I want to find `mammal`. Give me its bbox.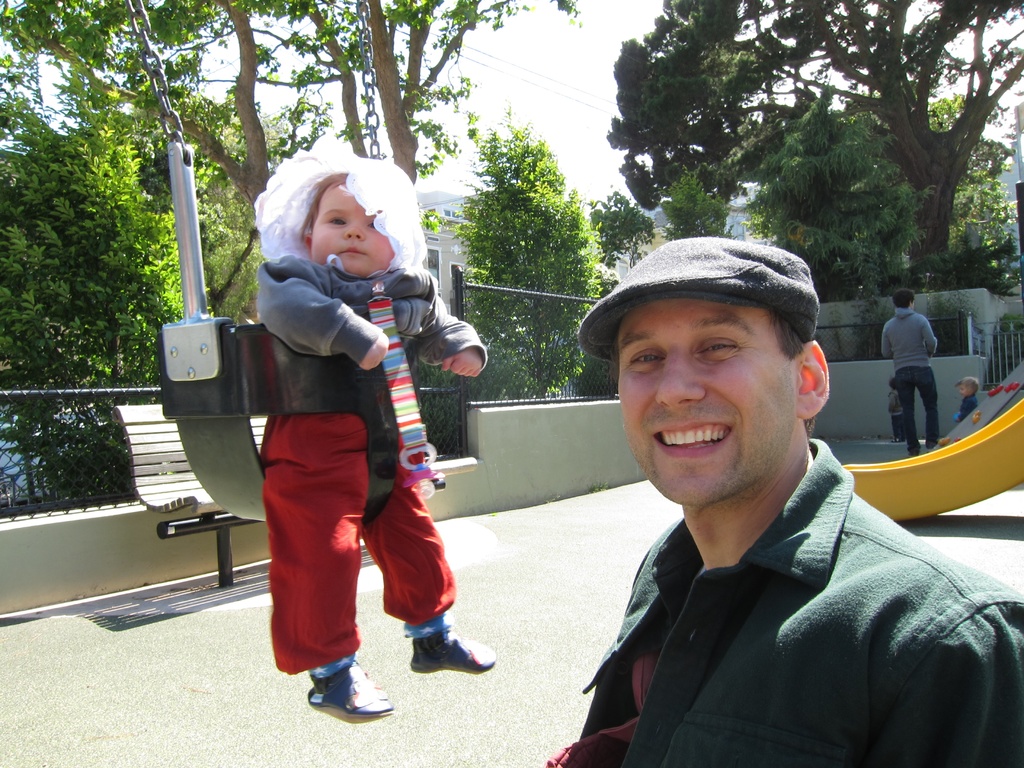
BBox(554, 230, 1023, 767).
